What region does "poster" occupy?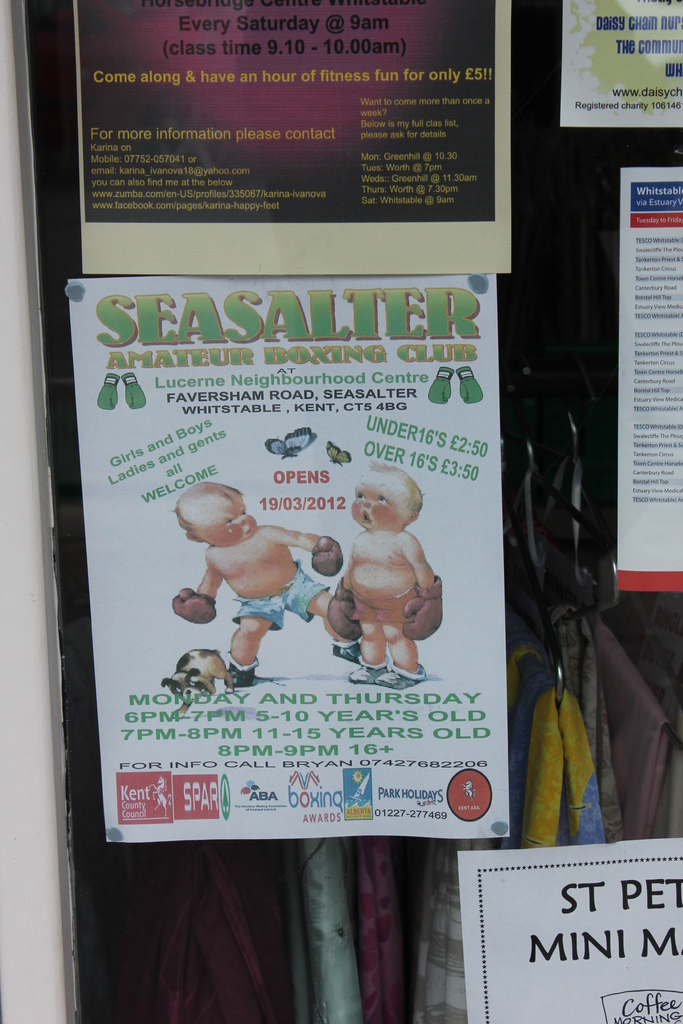
556 0 682 131.
